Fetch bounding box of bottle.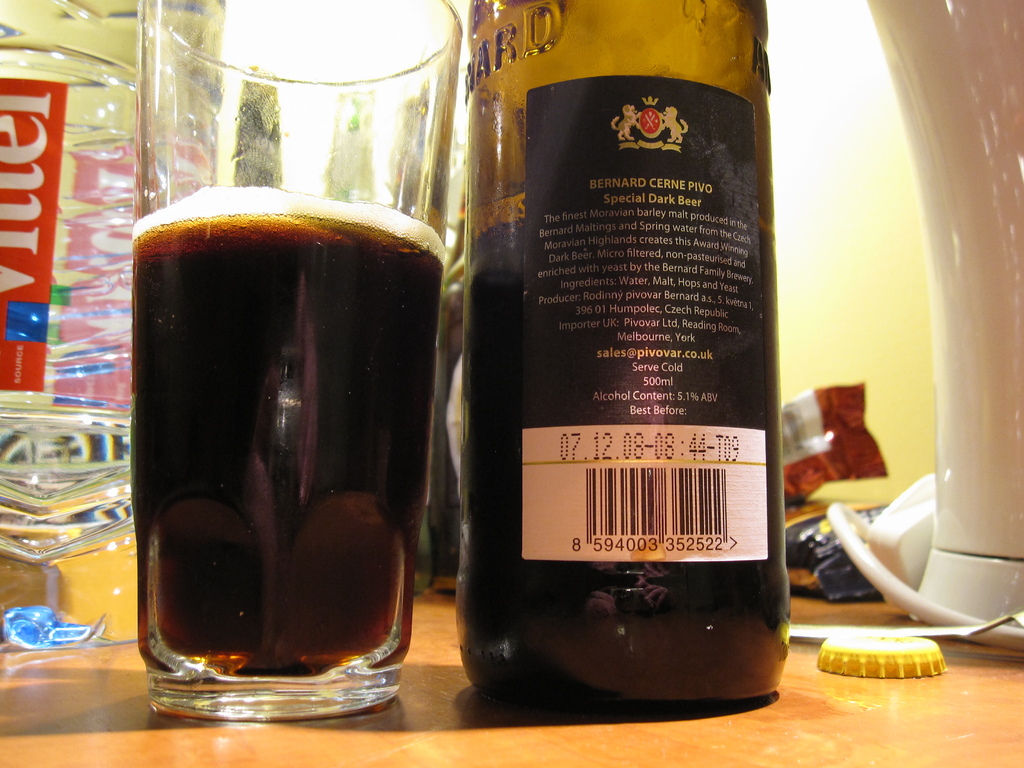
Bbox: bbox(0, 0, 230, 654).
